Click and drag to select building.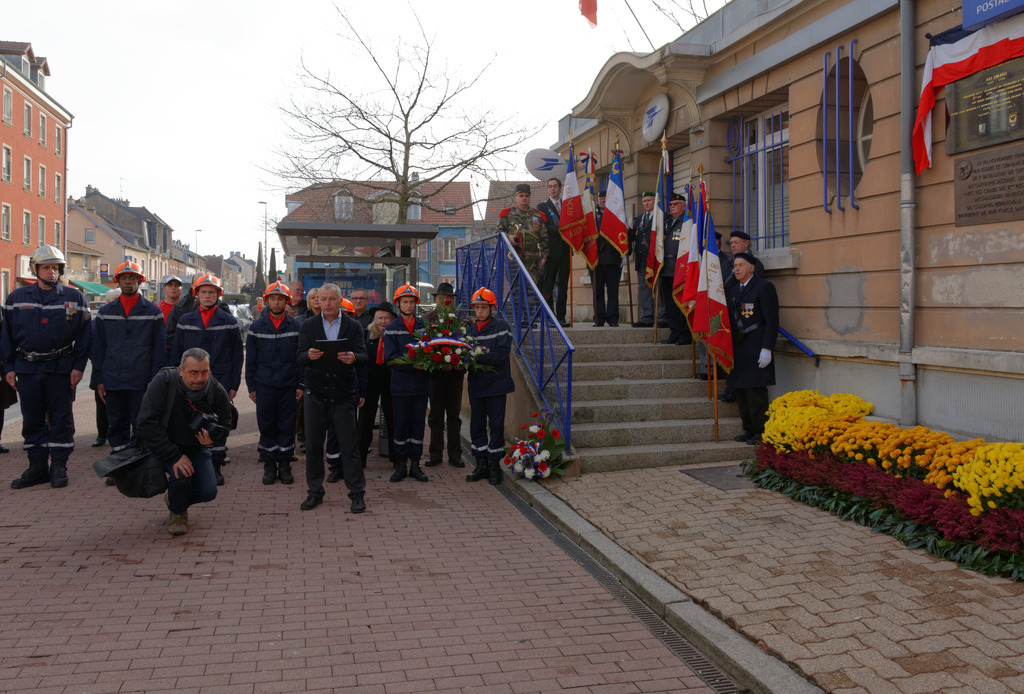
Selection: 67/243/104/283.
